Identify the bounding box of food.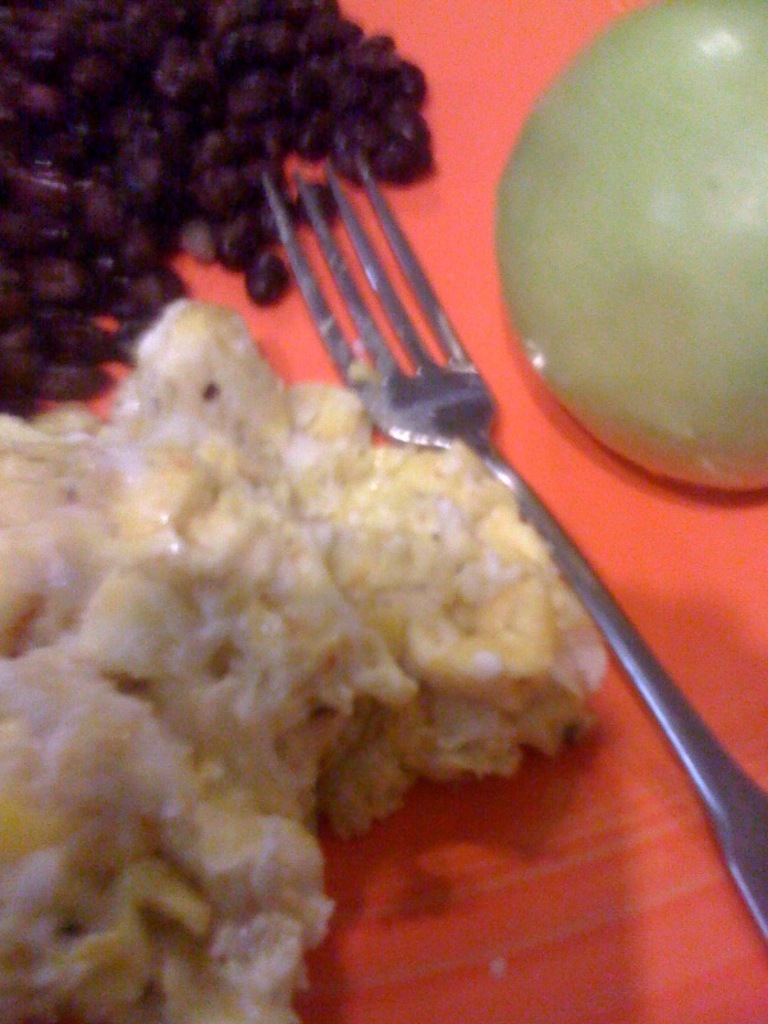
select_region(0, 0, 439, 424).
